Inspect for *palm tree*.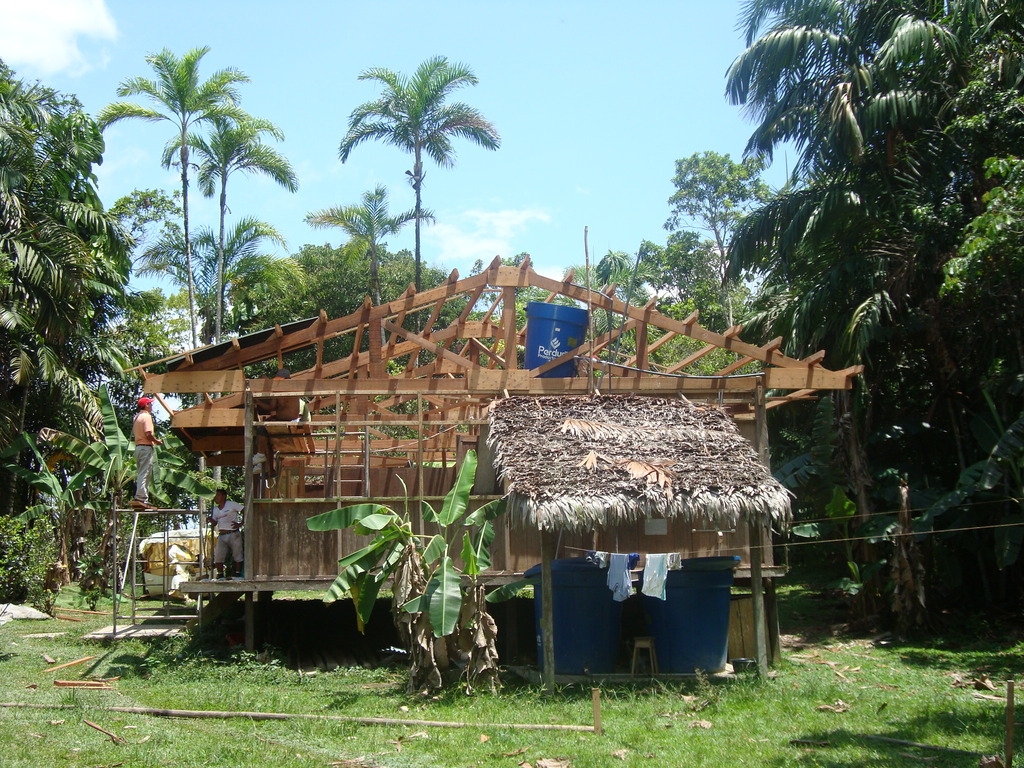
Inspection: (left=147, top=219, right=243, bottom=338).
